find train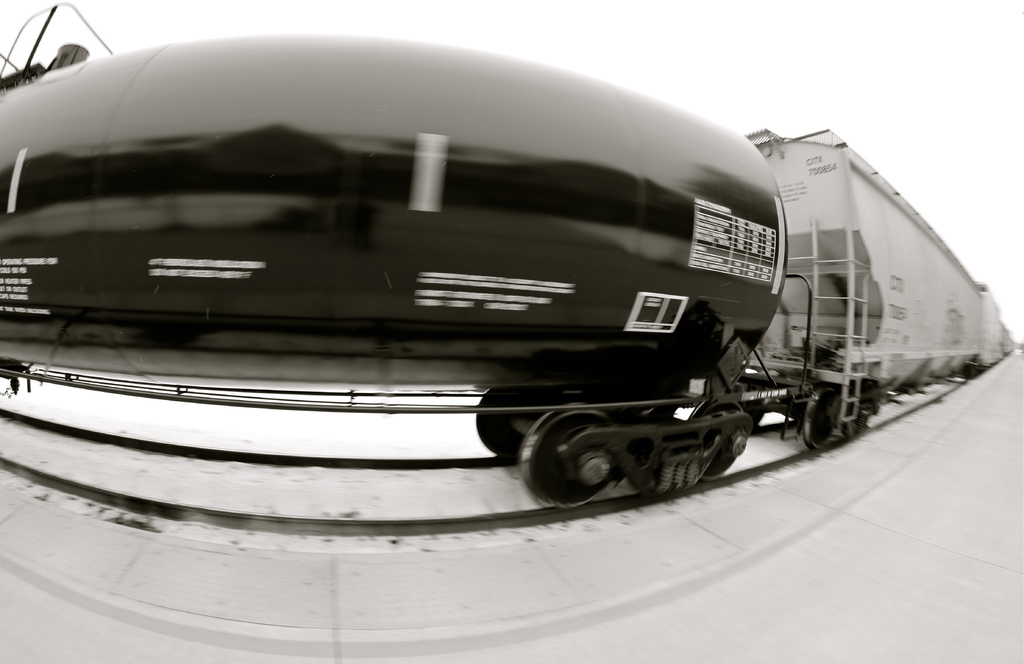
bbox=(0, 0, 1016, 518)
